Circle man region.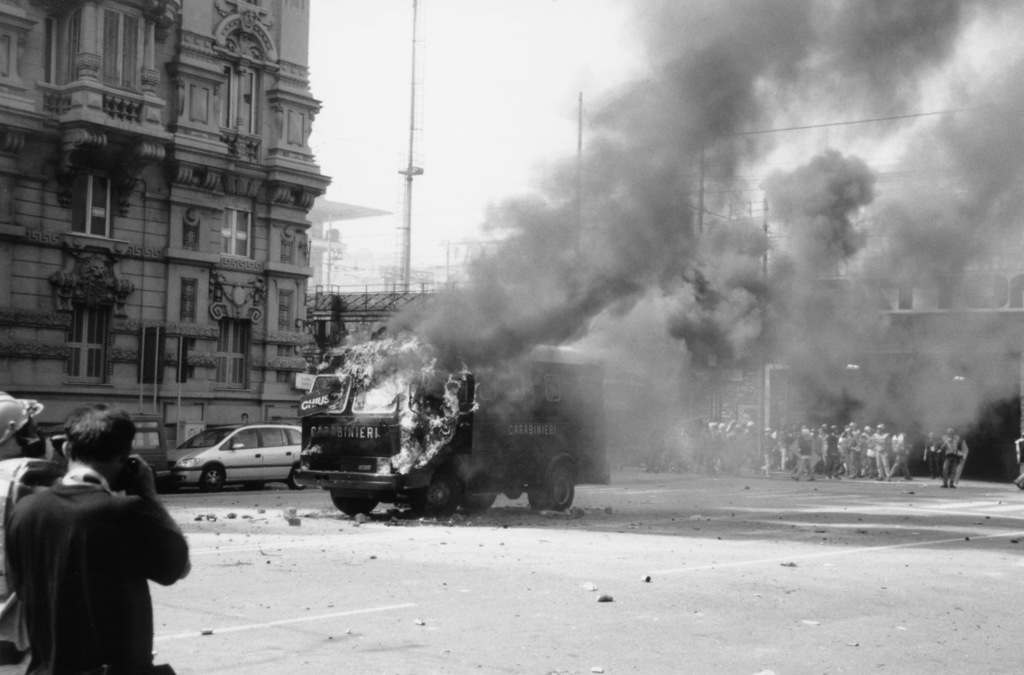
Region: 943,427,959,485.
